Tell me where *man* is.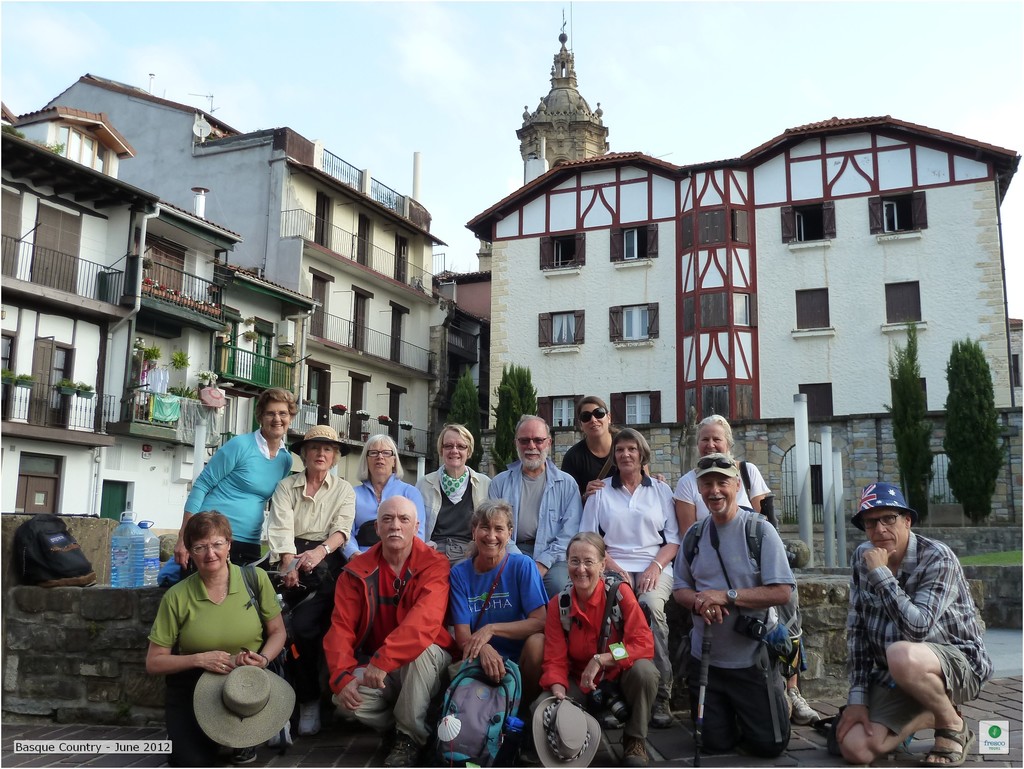
*man* is at [321,496,461,768].
